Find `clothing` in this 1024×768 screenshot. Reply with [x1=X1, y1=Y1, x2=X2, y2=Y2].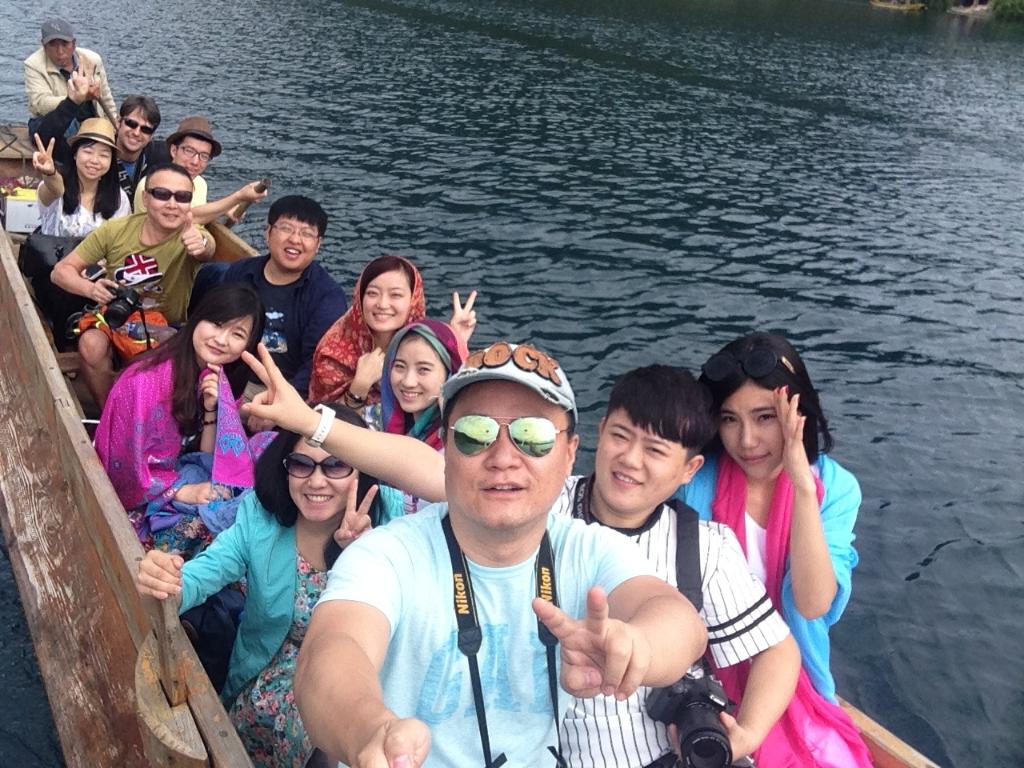
[x1=377, y1=318, x2=466, y2=442].
